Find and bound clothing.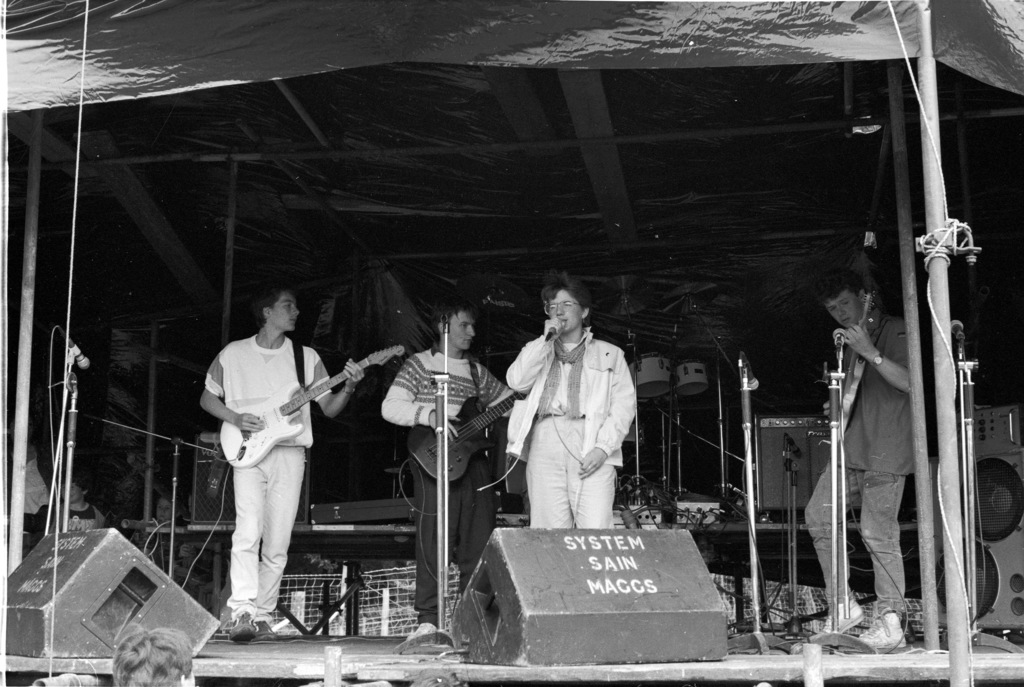
Bound: <region>805, 308, 918, 616</region>.
